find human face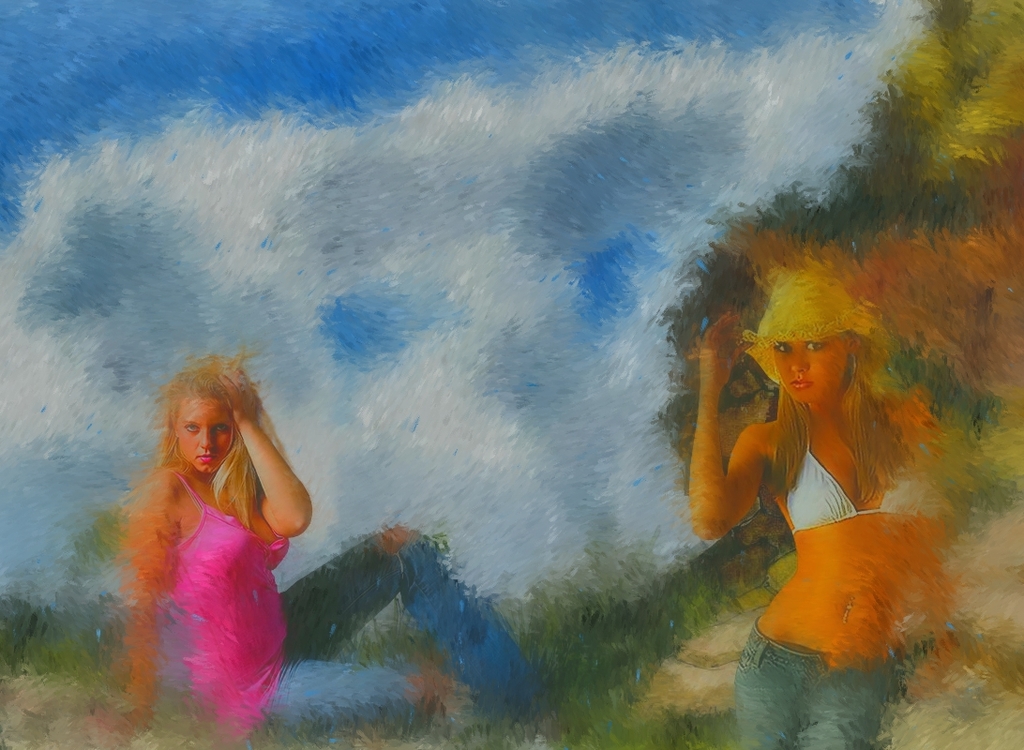
176:399:233:474
